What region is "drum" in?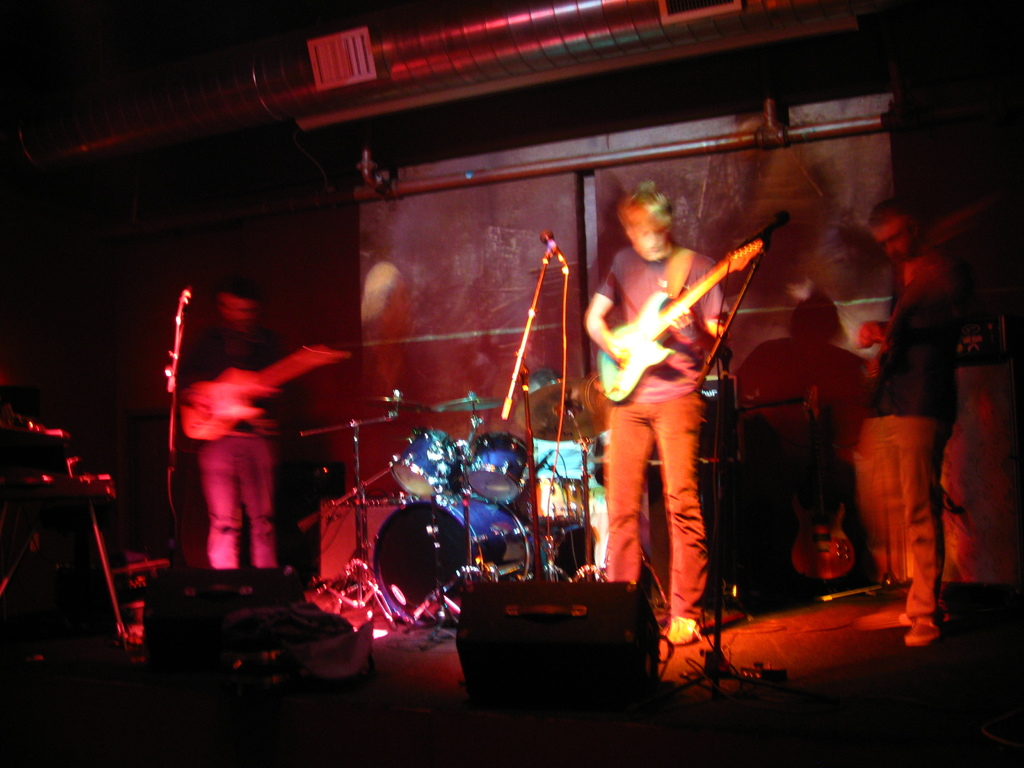
box=[521, 474, 589, 529].
